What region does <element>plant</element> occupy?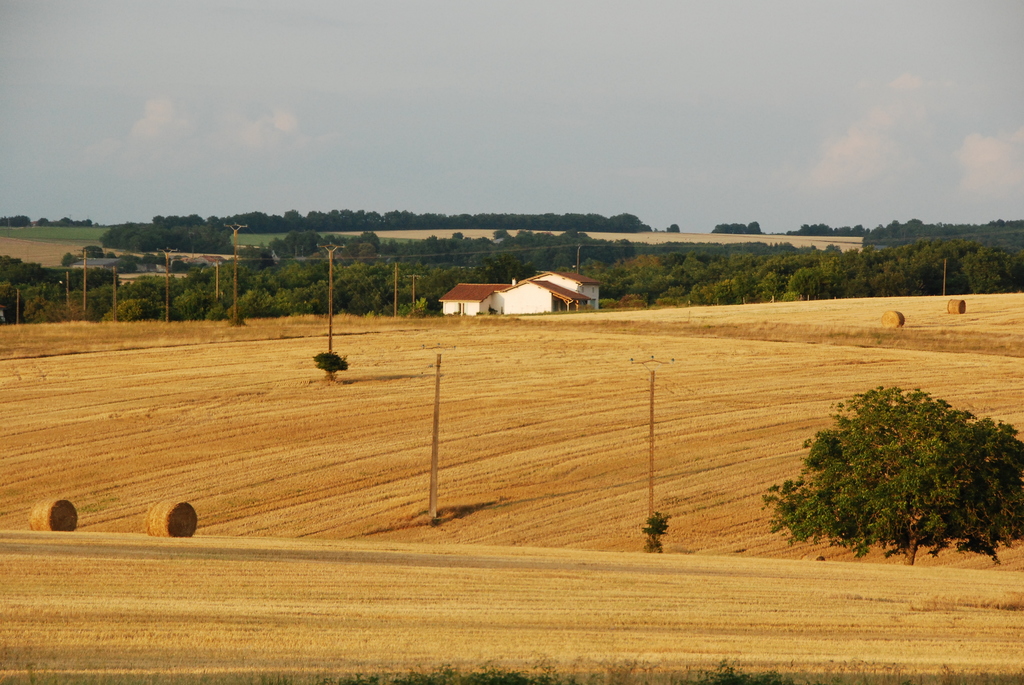
l=315, t=352, r=351, b=386.
